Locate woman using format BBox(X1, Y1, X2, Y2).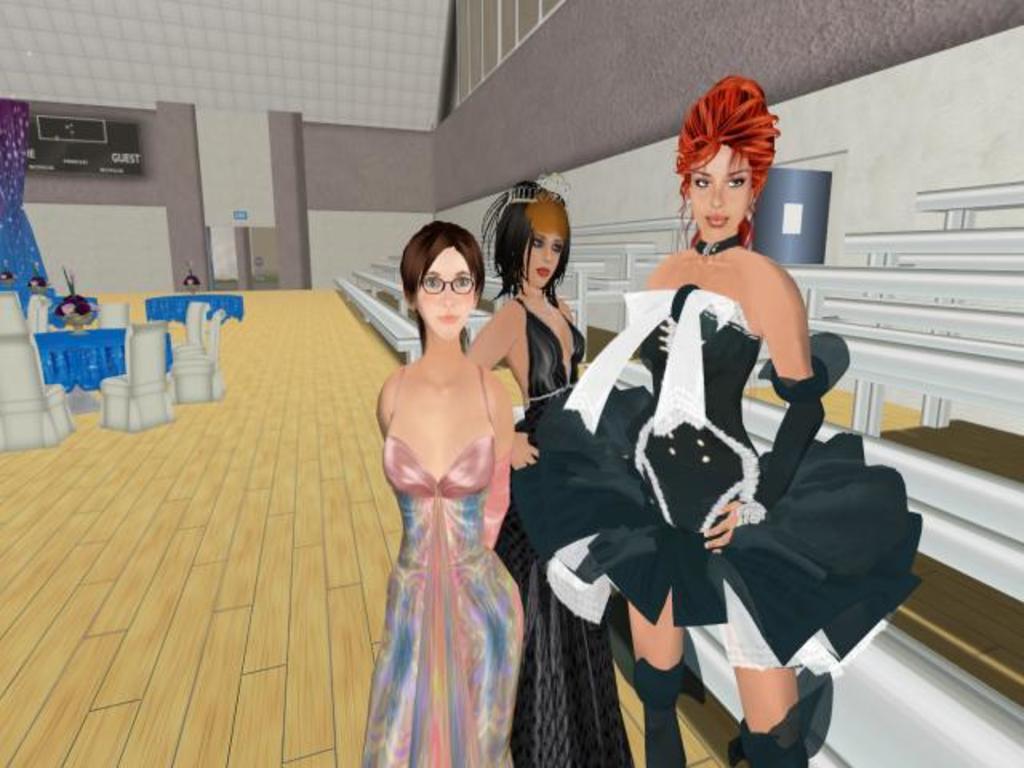
BBox(458, 174, 600, 766).
